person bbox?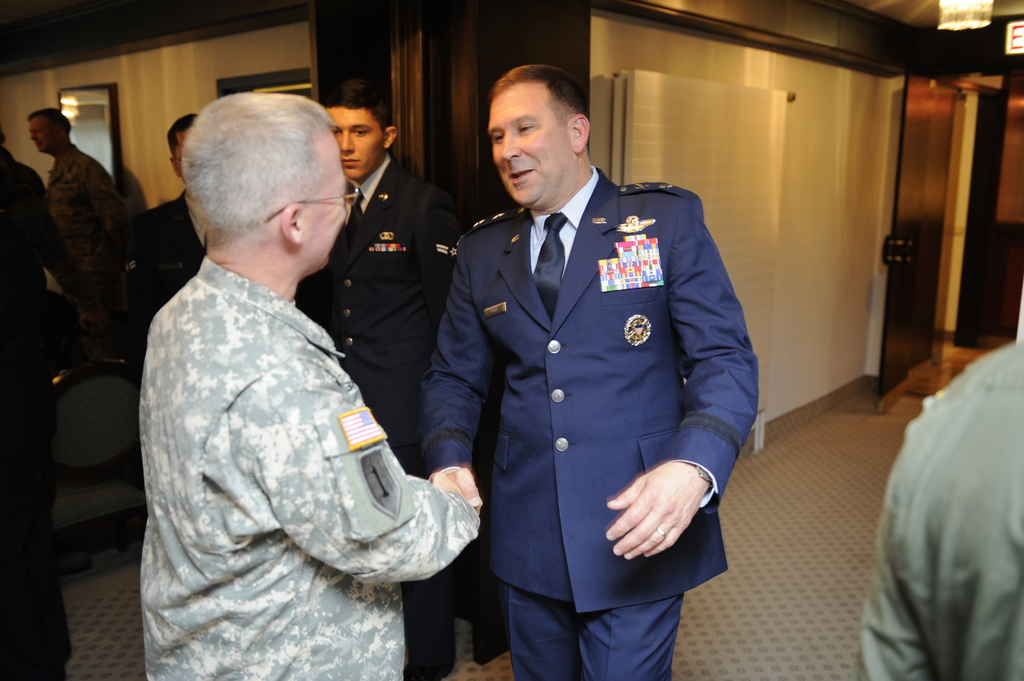
crop(425, 51, 755, 680)
